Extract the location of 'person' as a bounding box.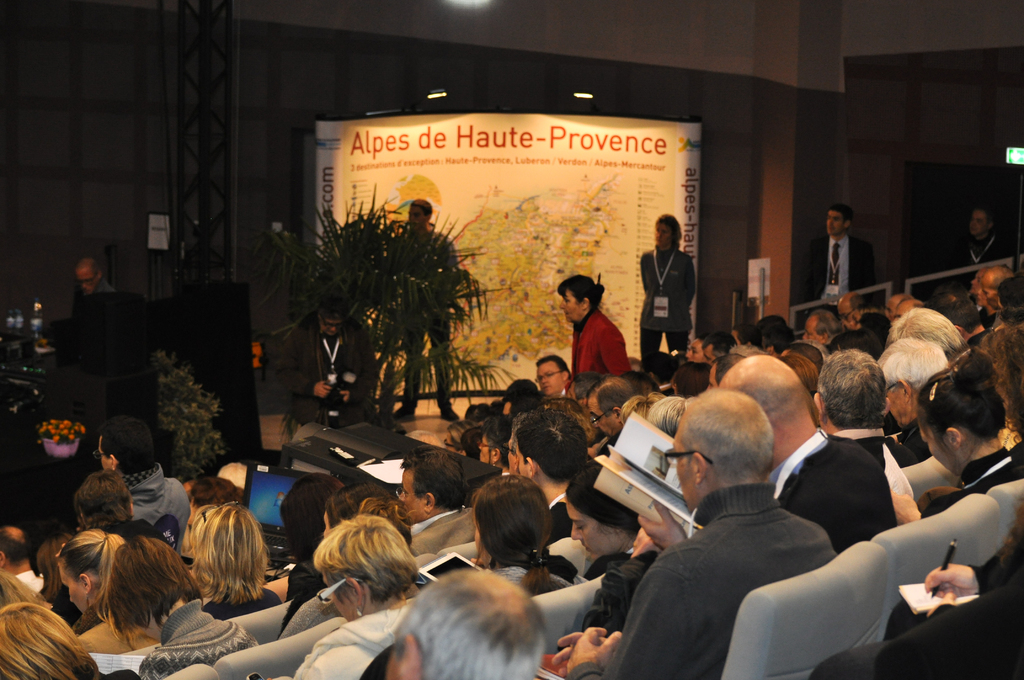
312:511:425:635.
